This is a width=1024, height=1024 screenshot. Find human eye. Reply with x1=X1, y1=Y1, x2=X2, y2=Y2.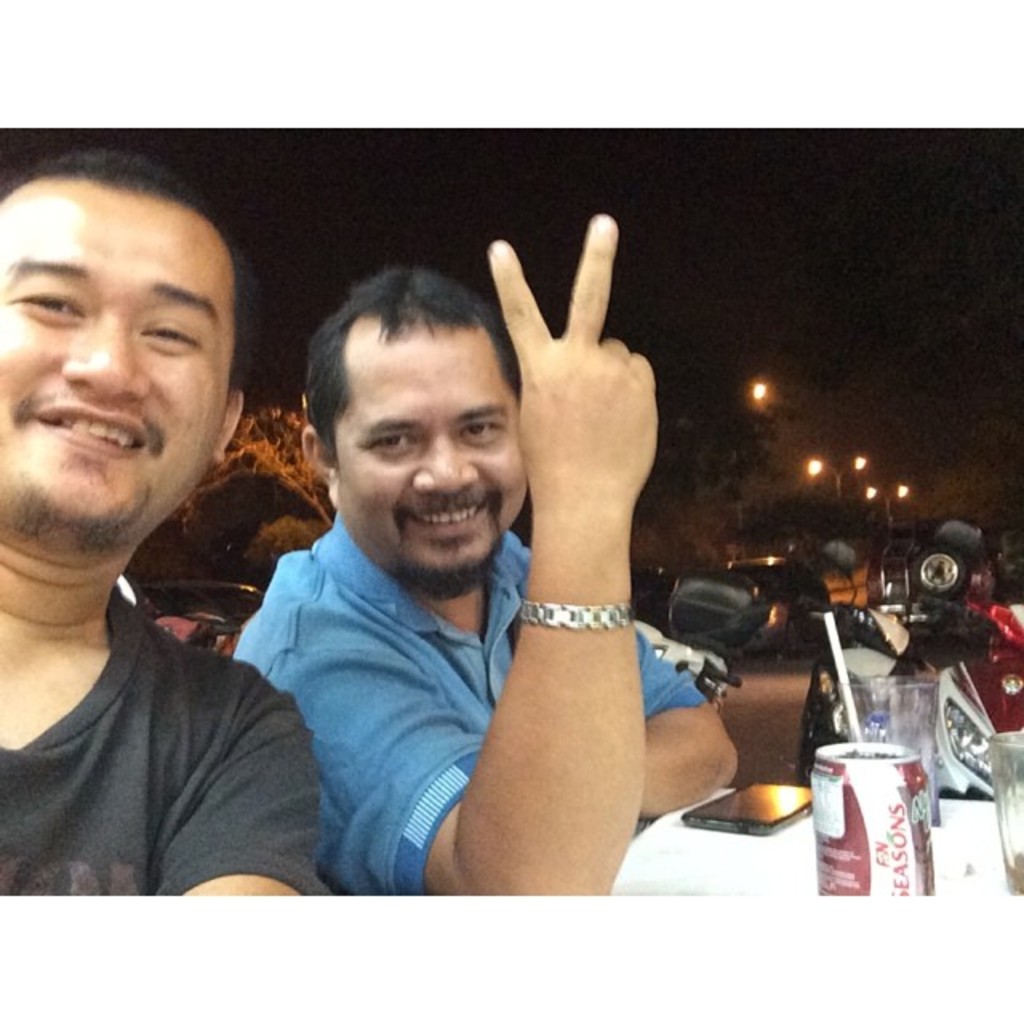
x1=365, y1=427, x2=421, y2=454.
